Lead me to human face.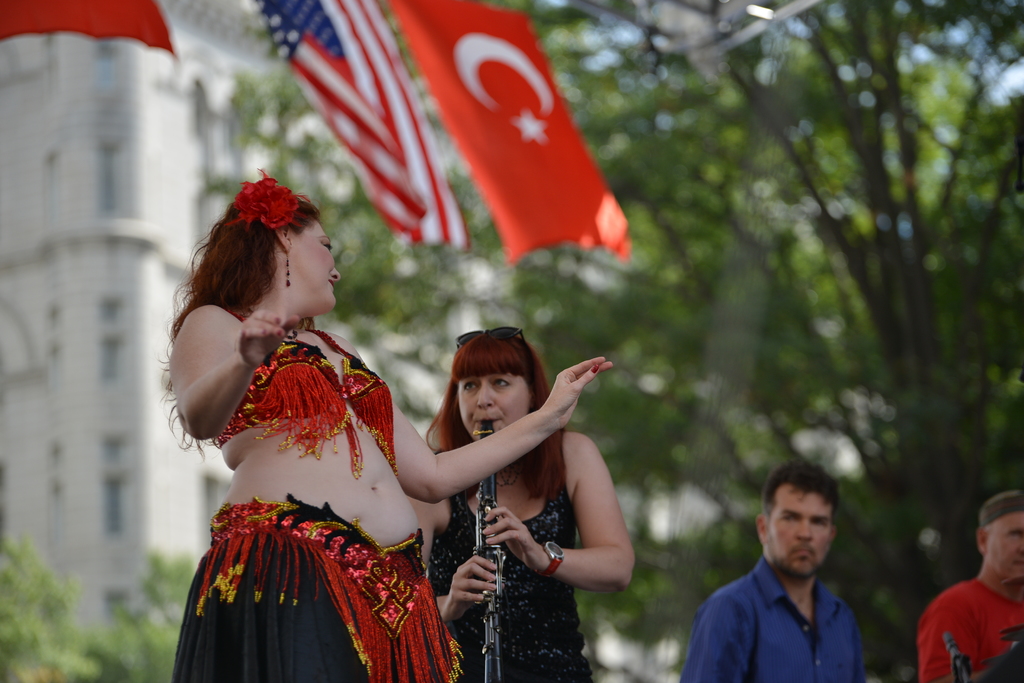
Lead to <box>986,509,1023,584</box>.
